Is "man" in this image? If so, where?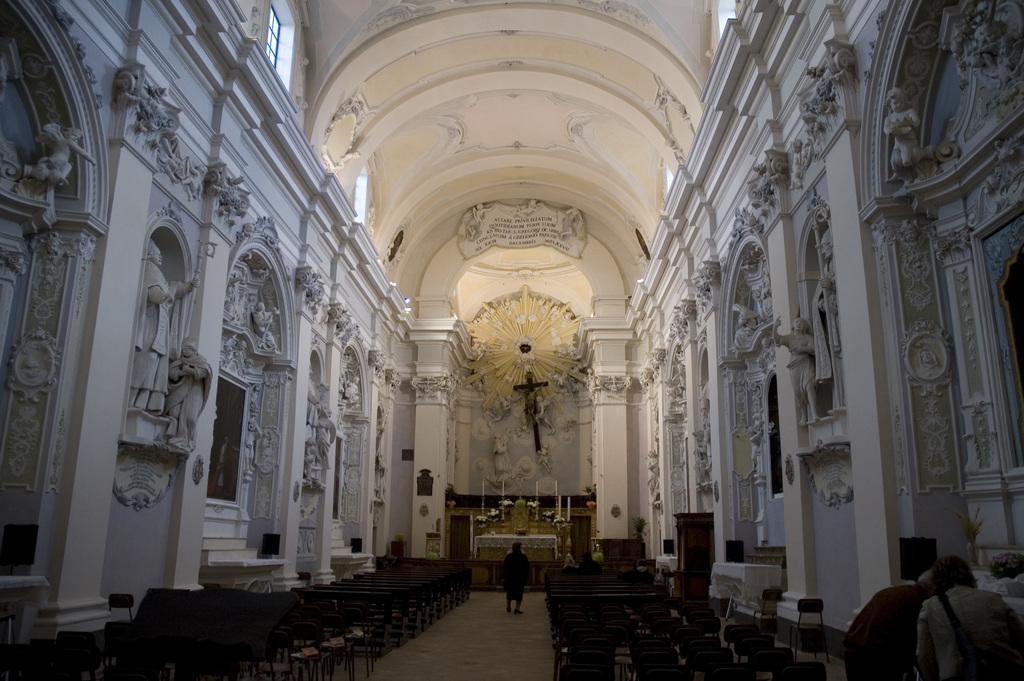
Yes, at <bbox>847, 574, 936, 680</bbox>.
